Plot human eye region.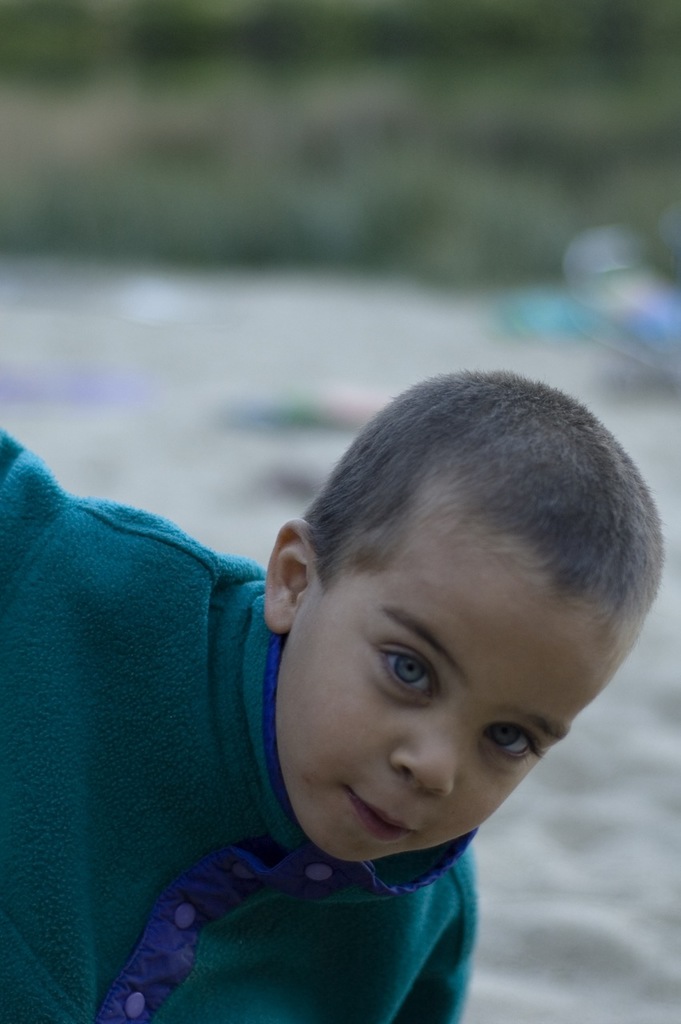
Plotted at <box>479,718,540,763</box>.
